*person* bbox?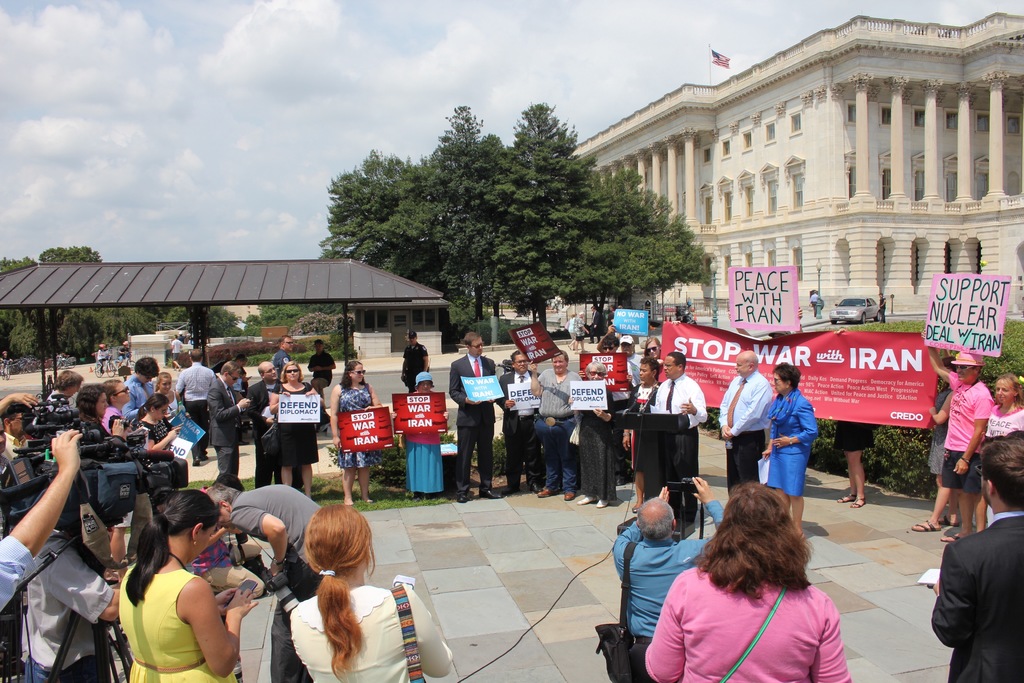
region(390, 372, 449, 498)
